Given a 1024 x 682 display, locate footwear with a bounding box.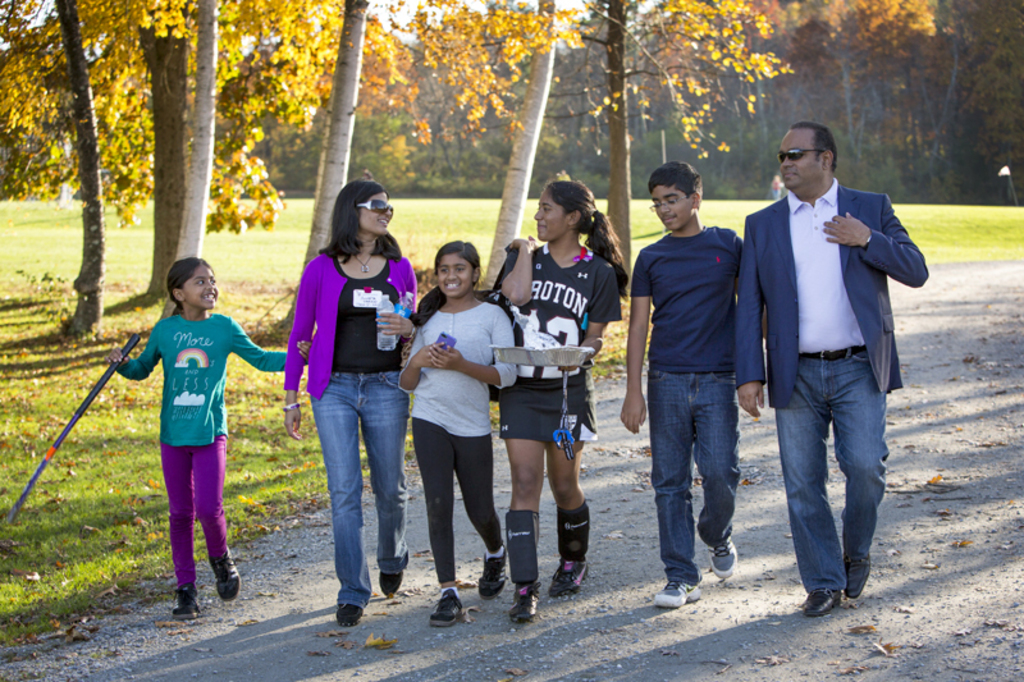
Located: region(842, 553, 883, 592).
